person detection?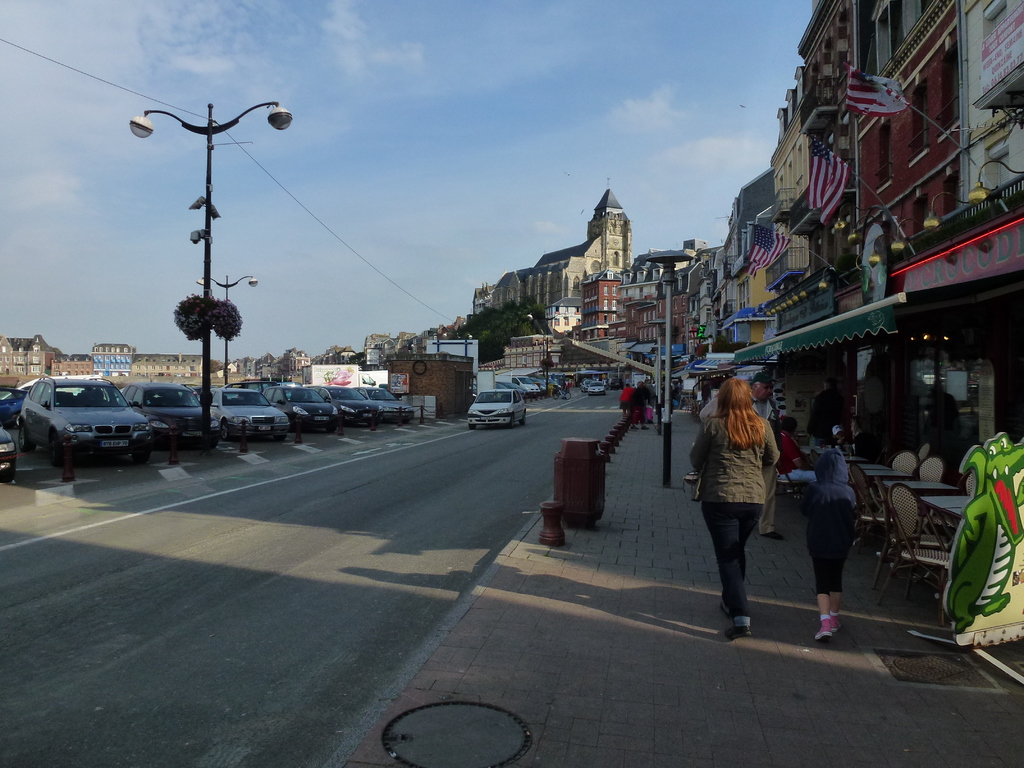
(left=744, top=375, right=784, bottom=538)
